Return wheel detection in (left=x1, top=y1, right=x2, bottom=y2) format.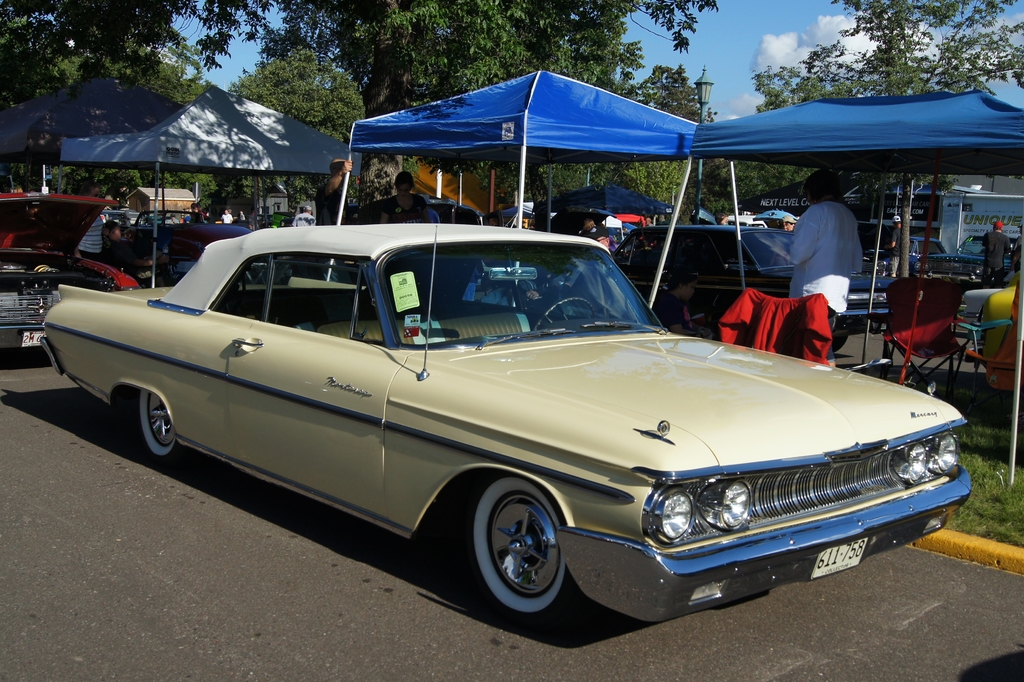
(left=535, top=298, right=593, bottom=327).
